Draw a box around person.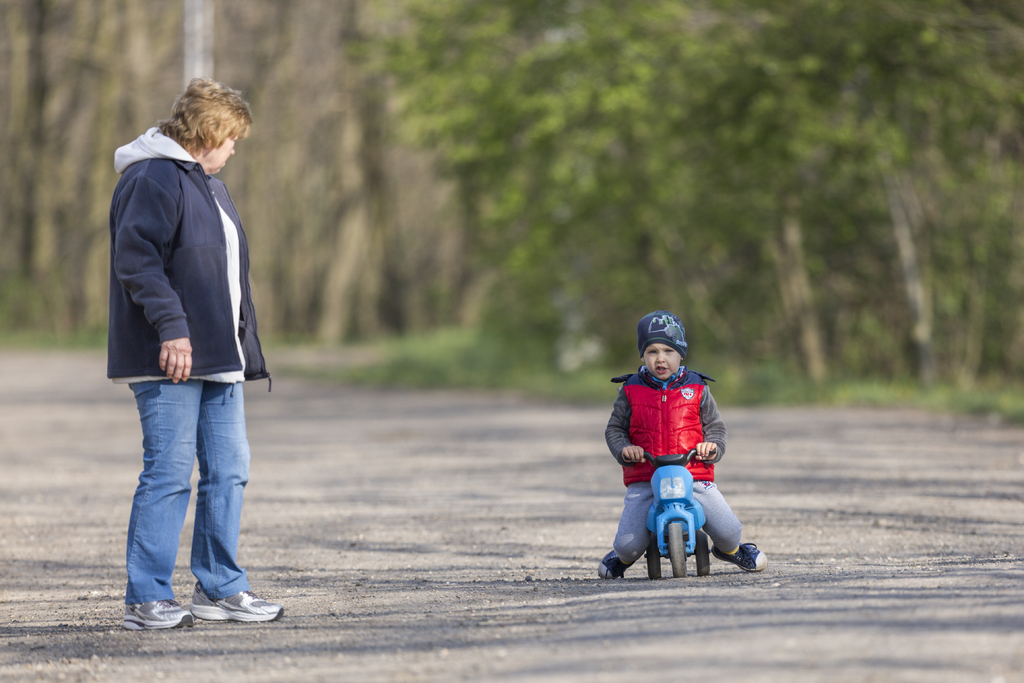
597 314 770 573.
